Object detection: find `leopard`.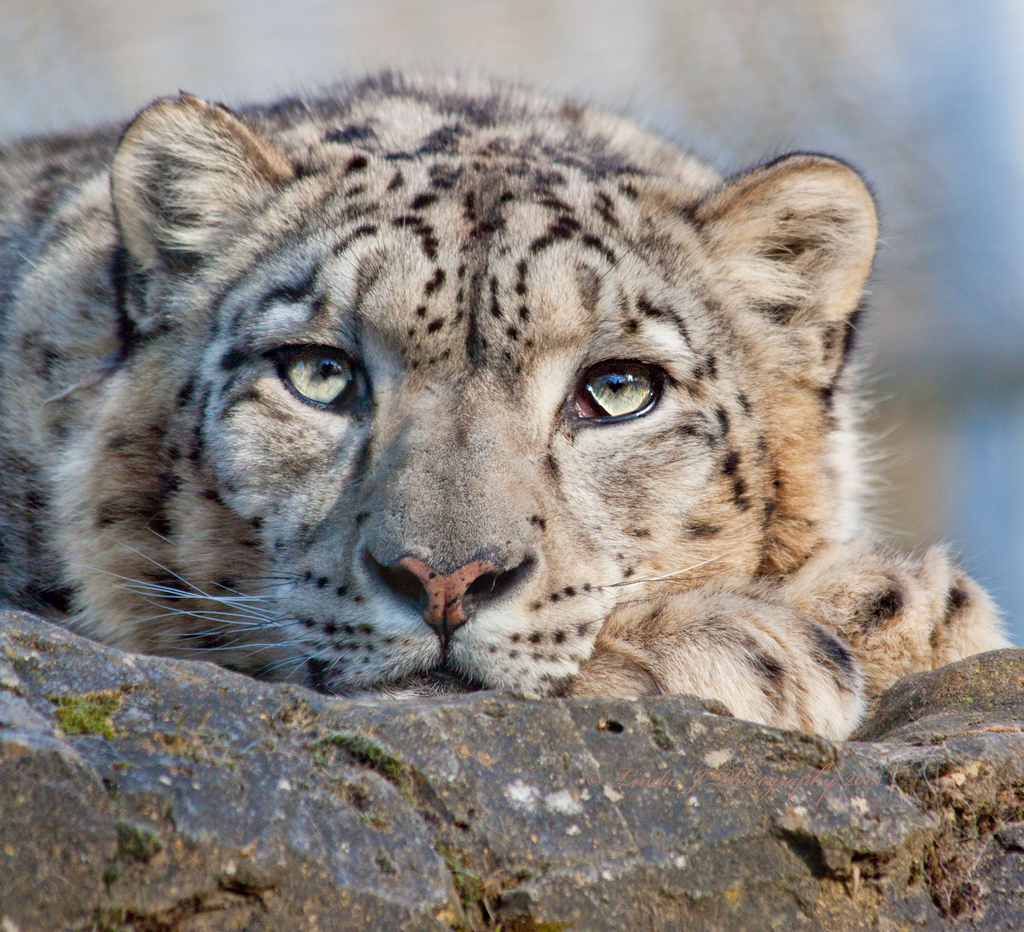
select_region(0, 53, 1014, 744).
